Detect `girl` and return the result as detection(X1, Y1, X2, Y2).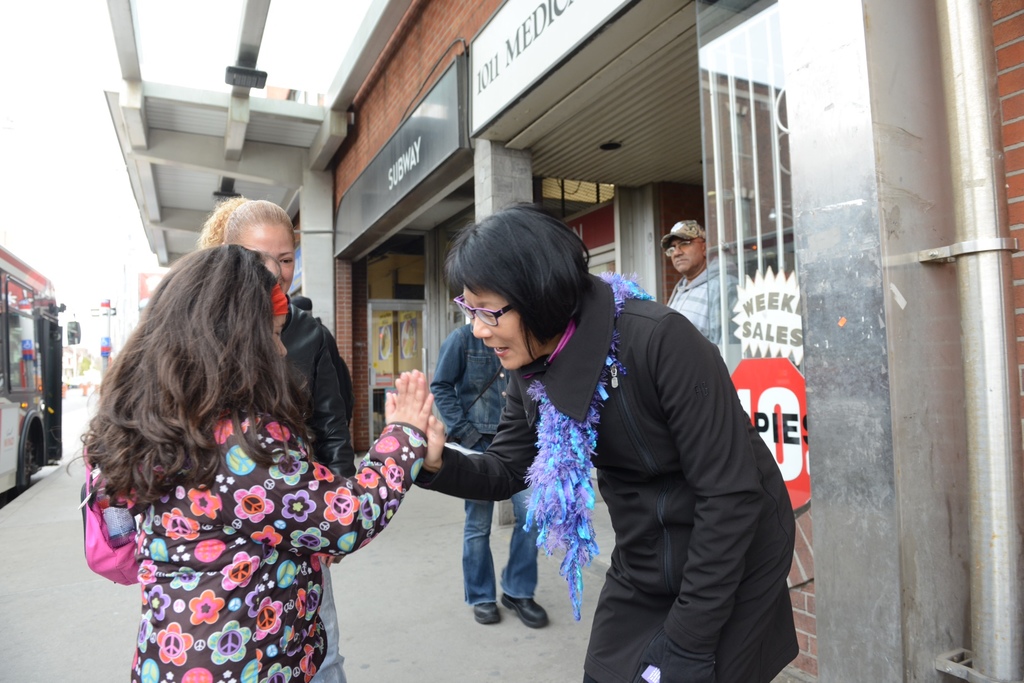
detection(85, 248, 438, 682).
